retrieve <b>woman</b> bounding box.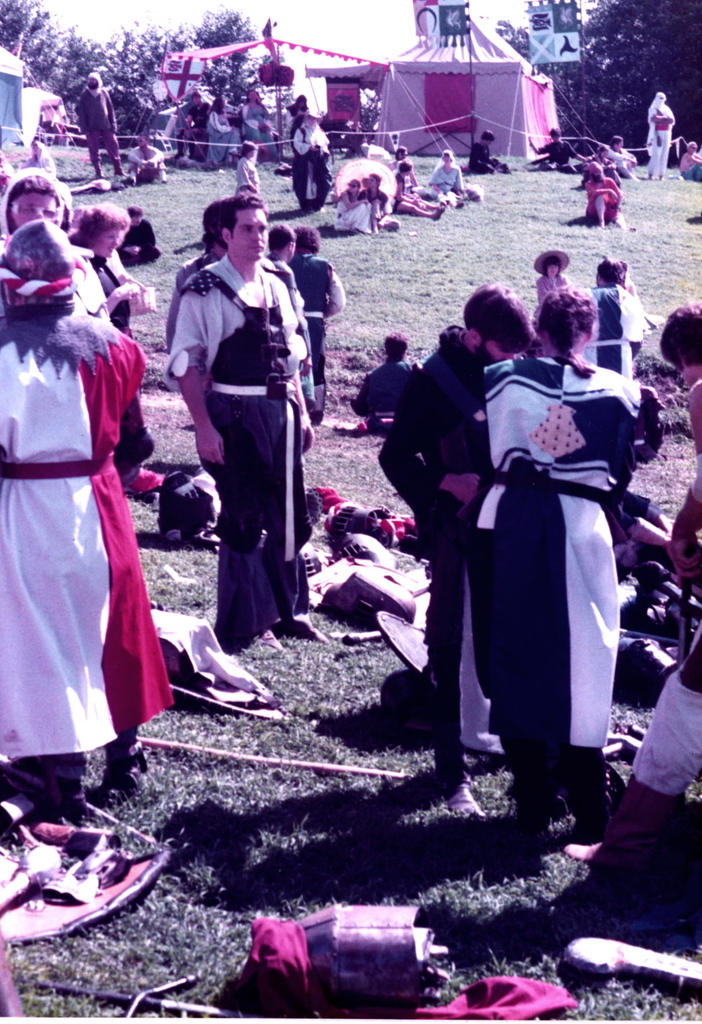
Bounding box: x1=455 y1=283 x2=642 y2=837.
